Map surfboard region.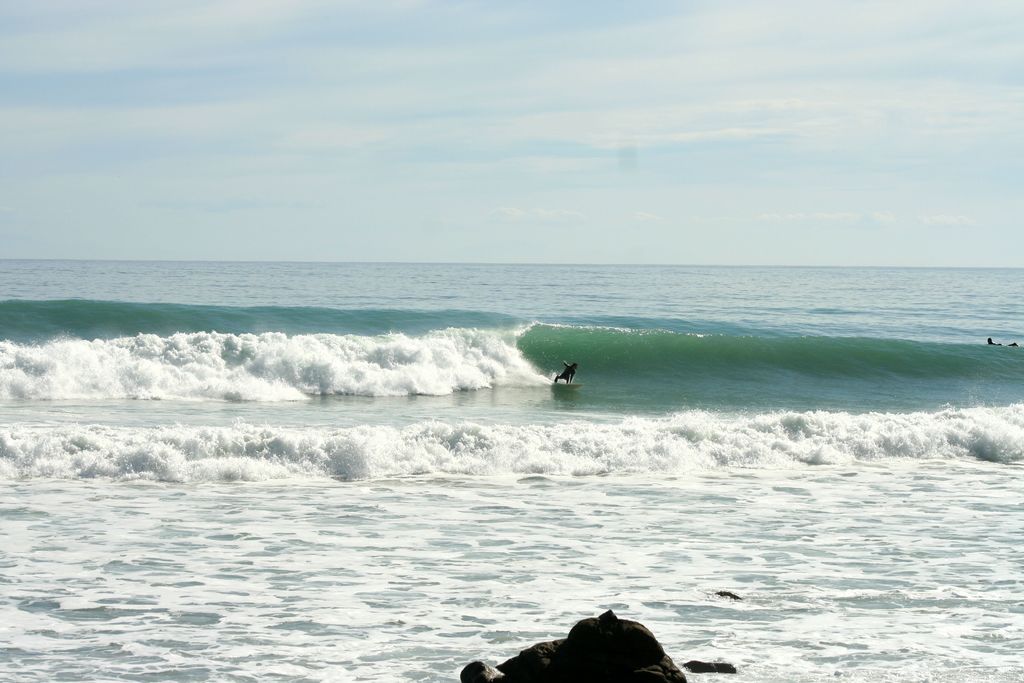
Mapped to left=556, top=385, right=579, bottom=388.
